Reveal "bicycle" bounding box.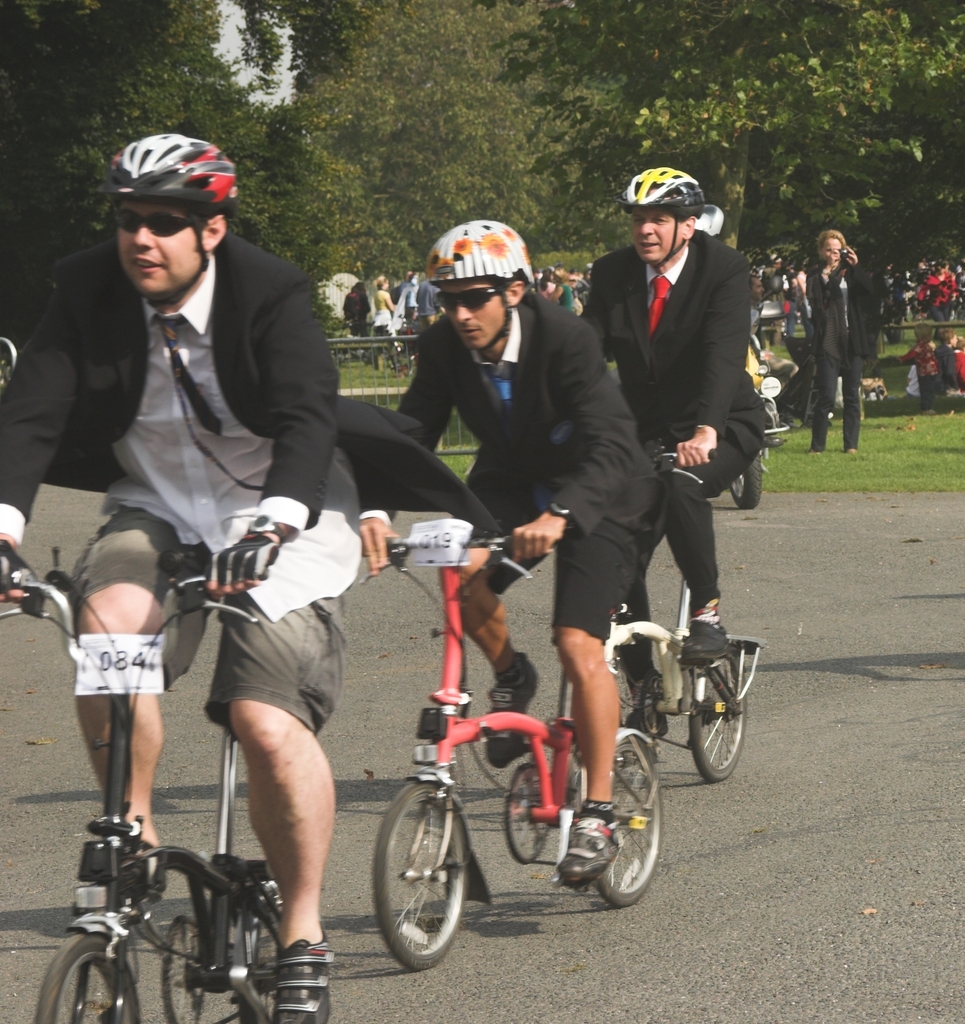
Revealed: [0,545,318,1023].
